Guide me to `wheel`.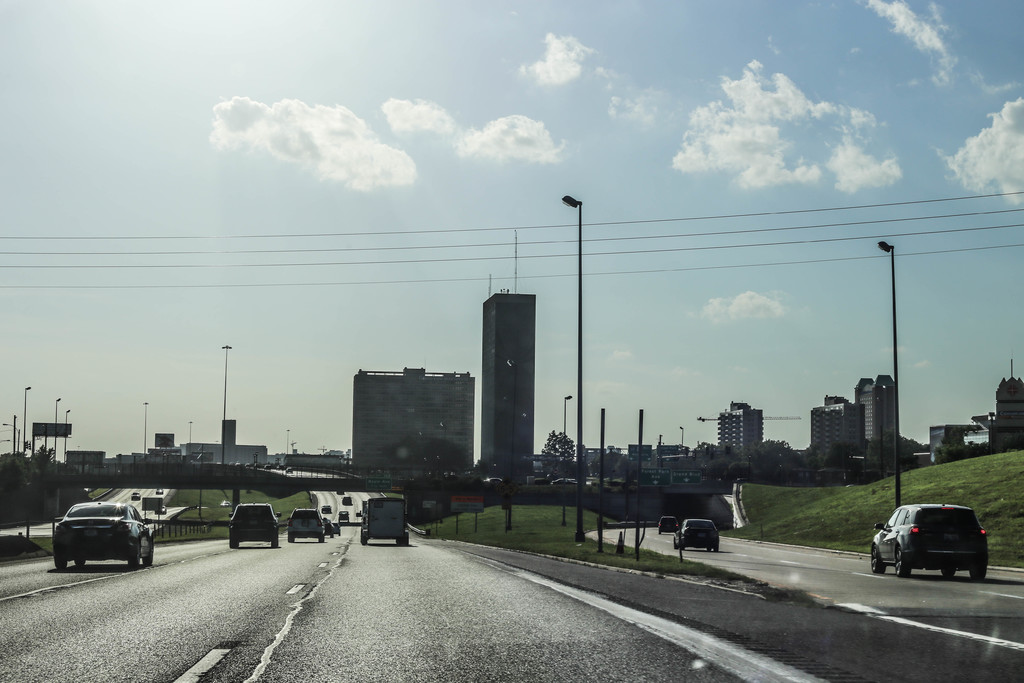
Guidance: [x1=76, y1=557, x2=85, y2=567].
